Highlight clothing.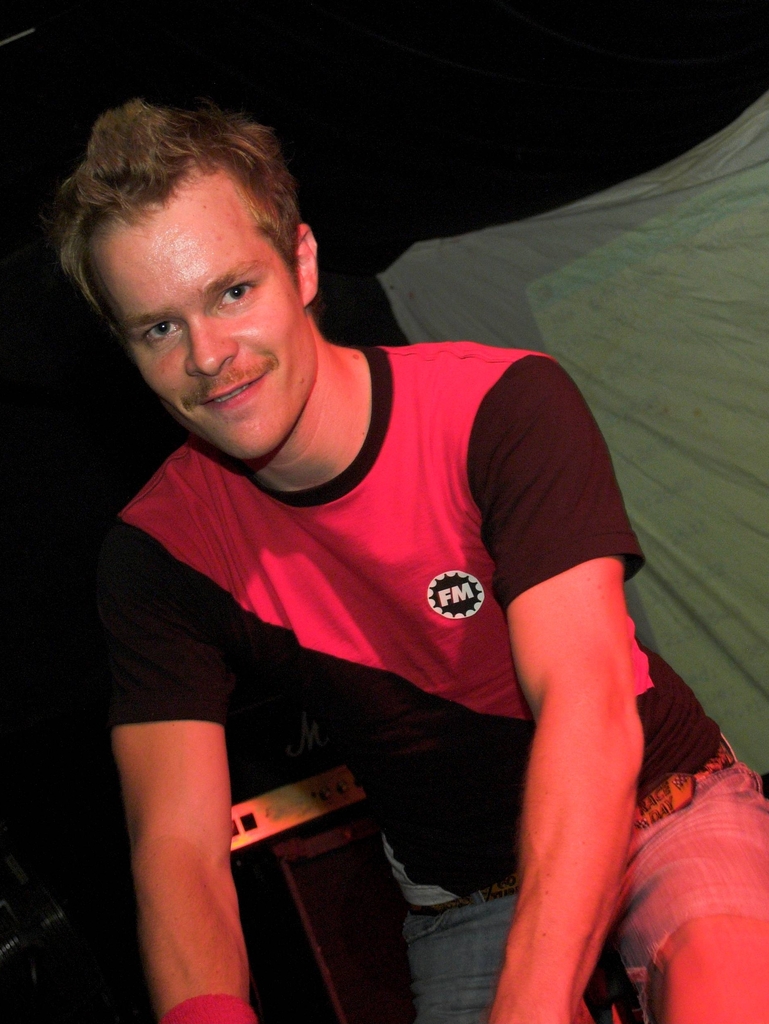
Highlighted region: 420:460:756:1023.
